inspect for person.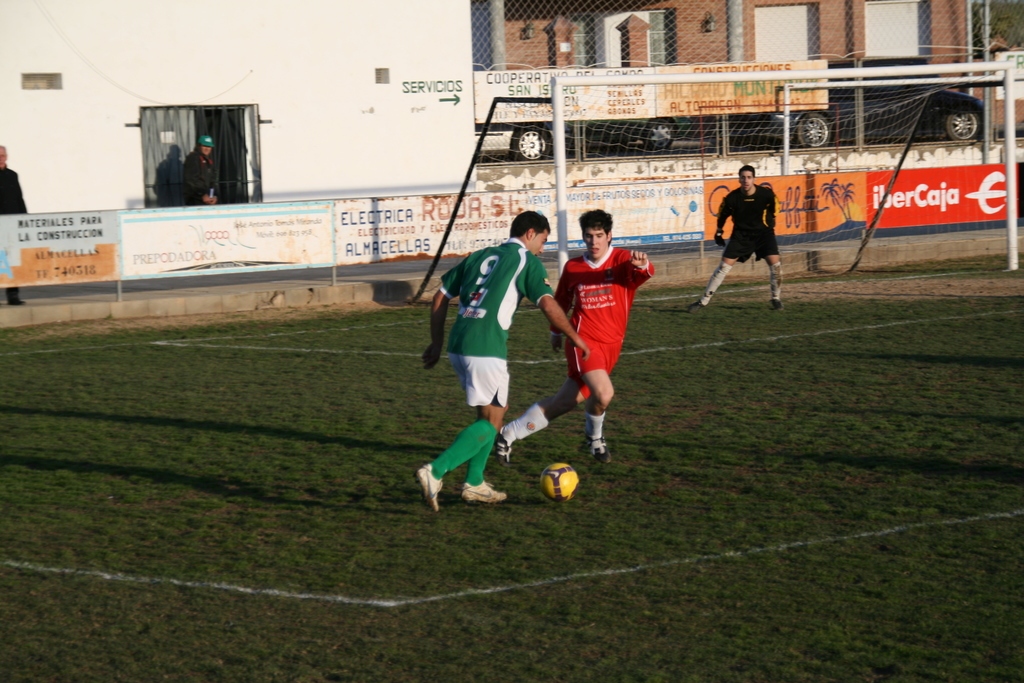
Inspection: rect(404, 199, 594, 514).
